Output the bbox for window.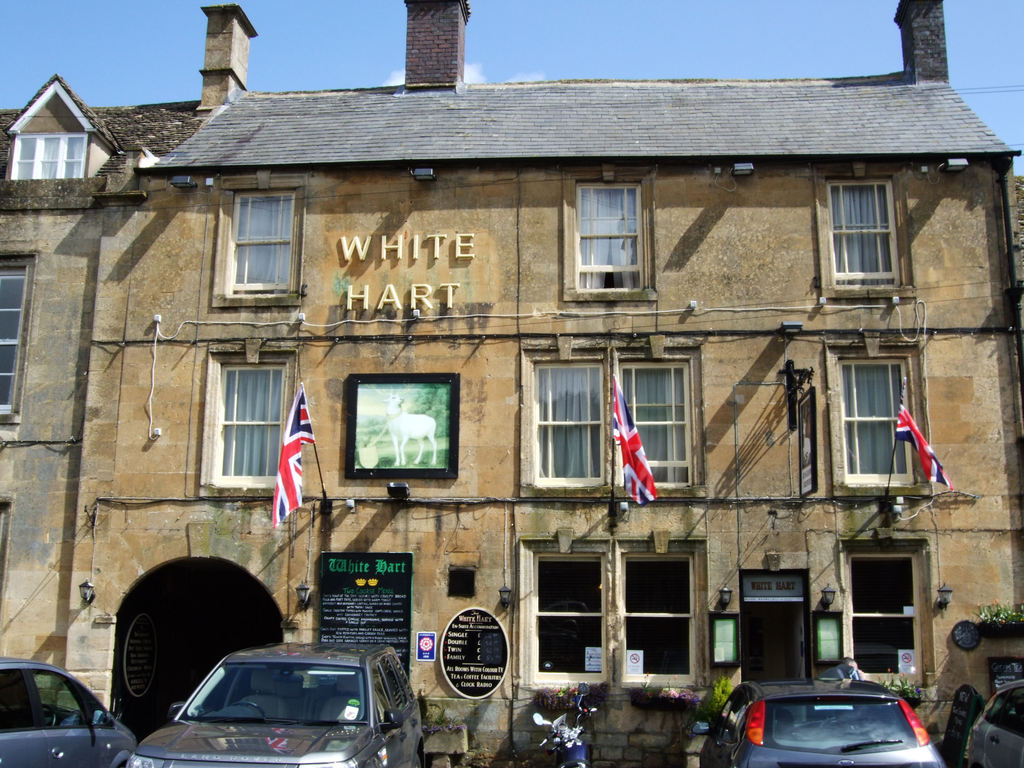
(left=0, top=266, right=26, bottom=414).
